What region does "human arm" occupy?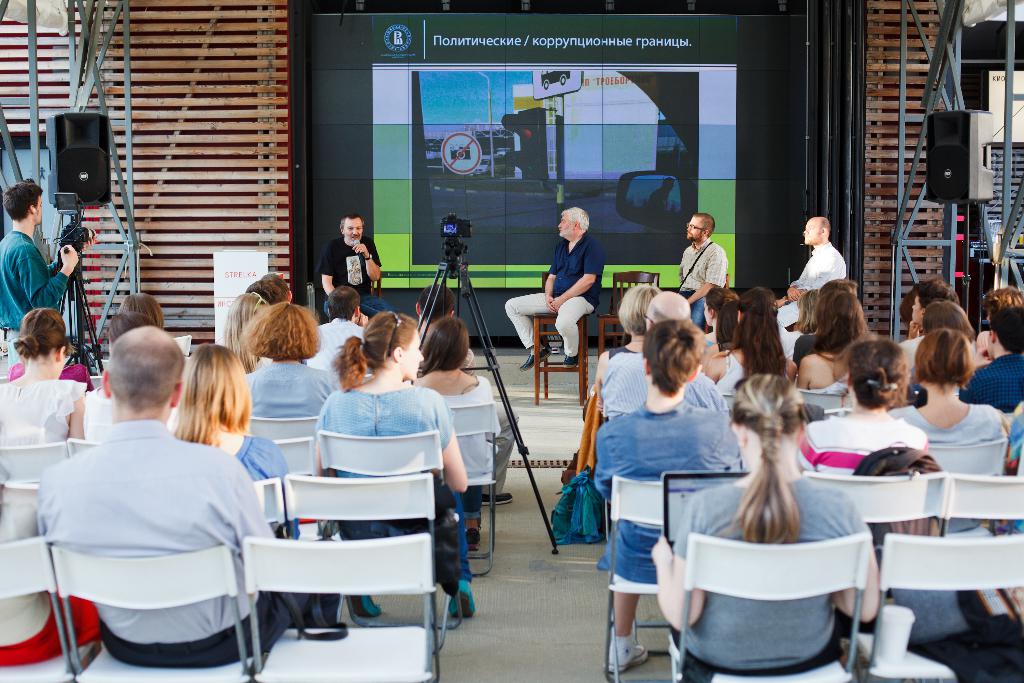
<region>543, 252, 563, 306</region>.
